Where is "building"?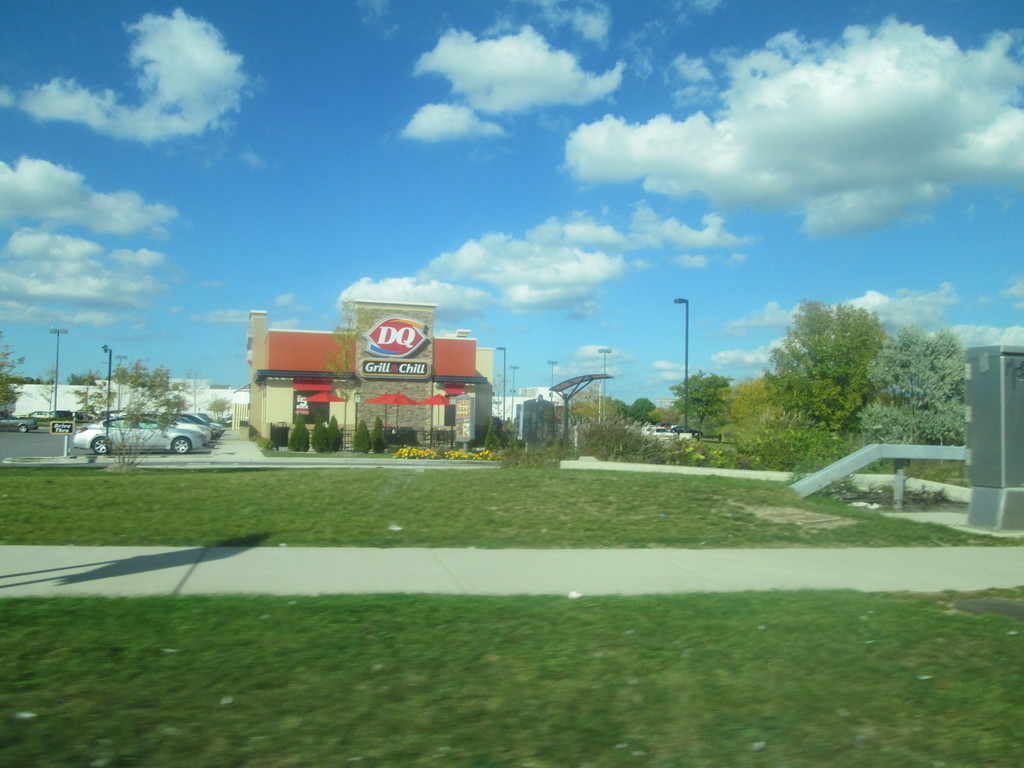
BBox(247, 298, 493, 450).
